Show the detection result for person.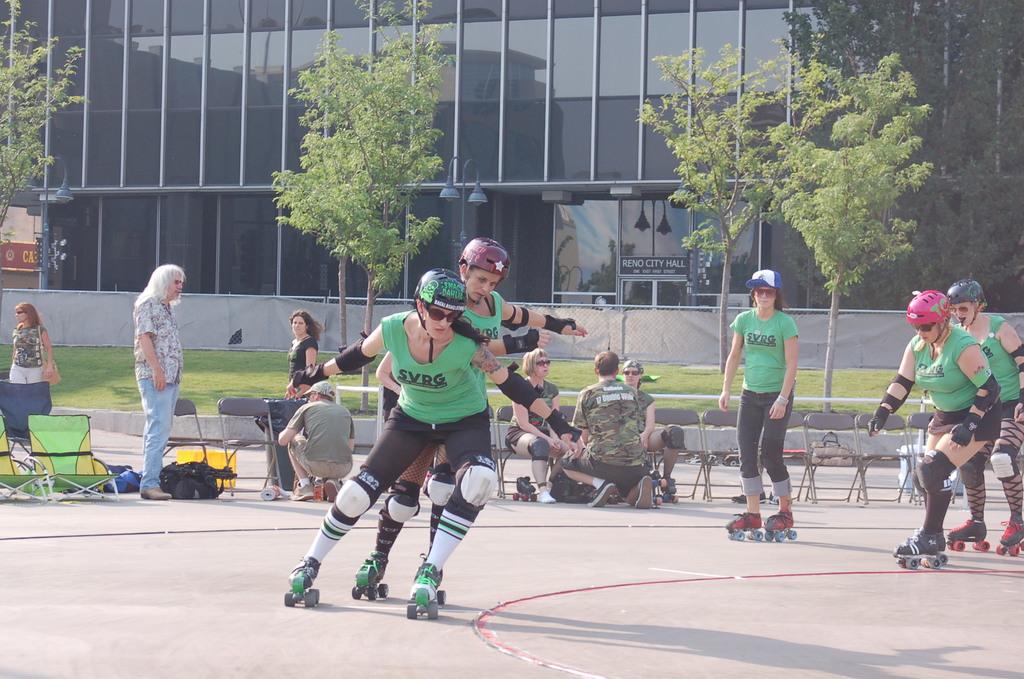
locate(947, 279, 1023, 543).
